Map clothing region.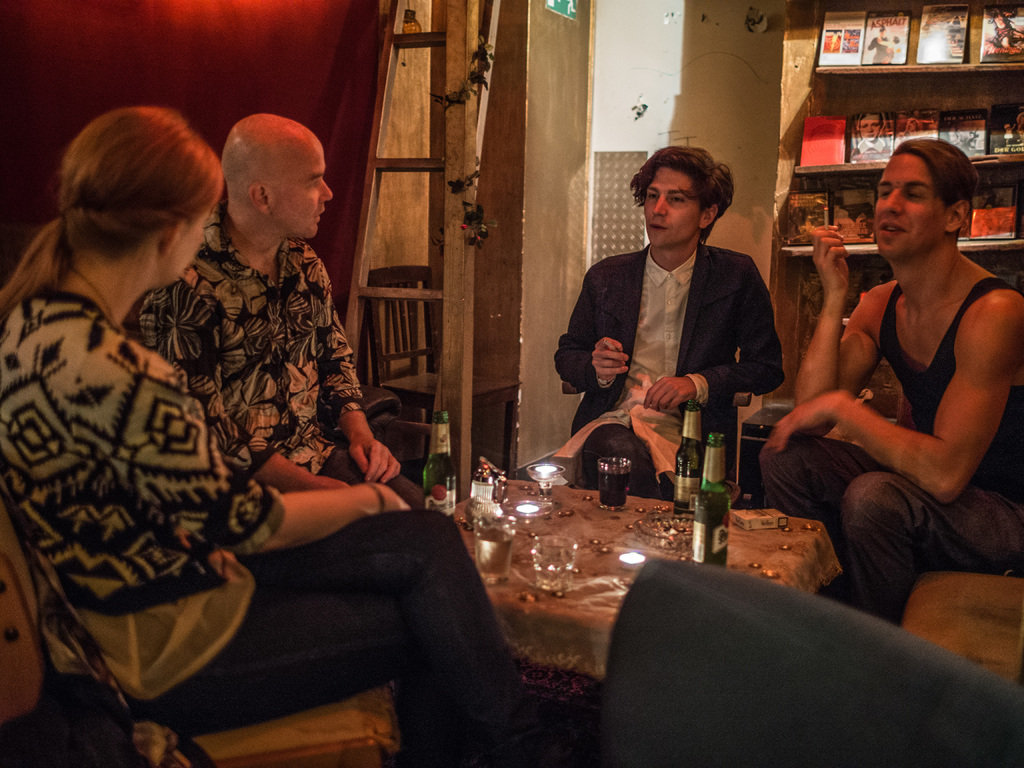
Mapped to bbox(562, 181, 797, 508).
